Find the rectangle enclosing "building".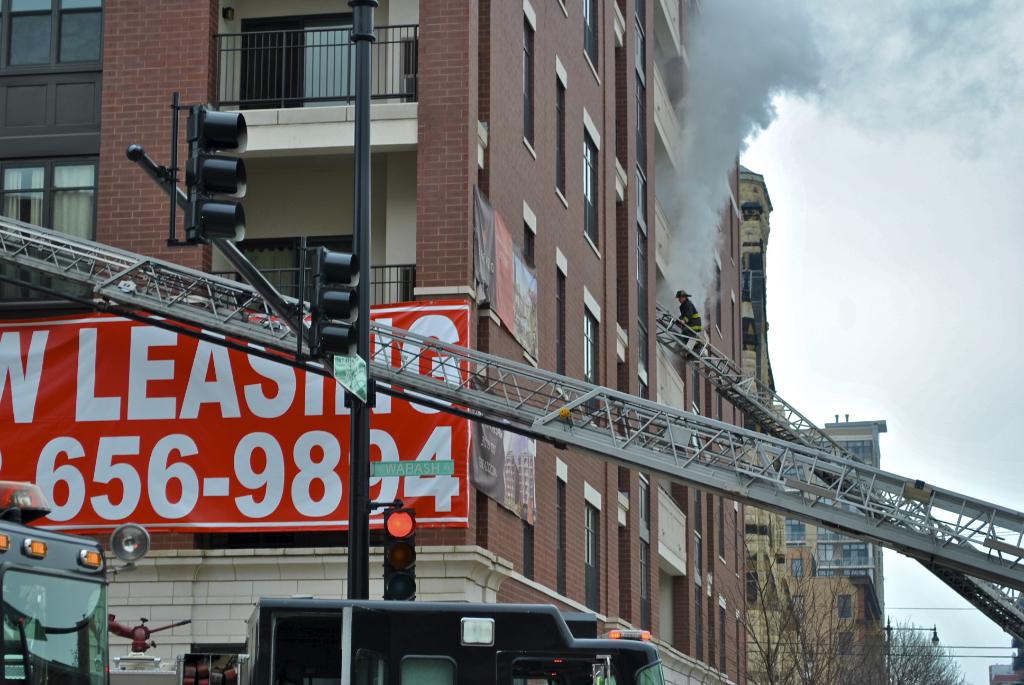
bbox=[737, 166, 806, 684].
